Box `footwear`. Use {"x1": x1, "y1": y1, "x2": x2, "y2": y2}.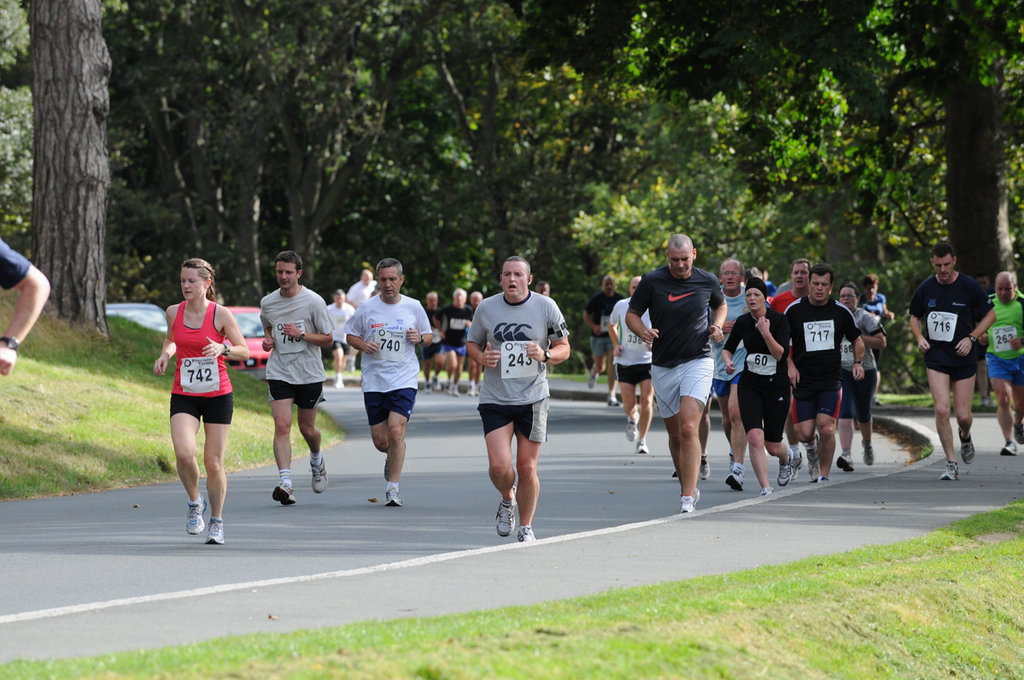
{"x1": 608, "y1": 396, "x2": 620, "y2": 407}.
